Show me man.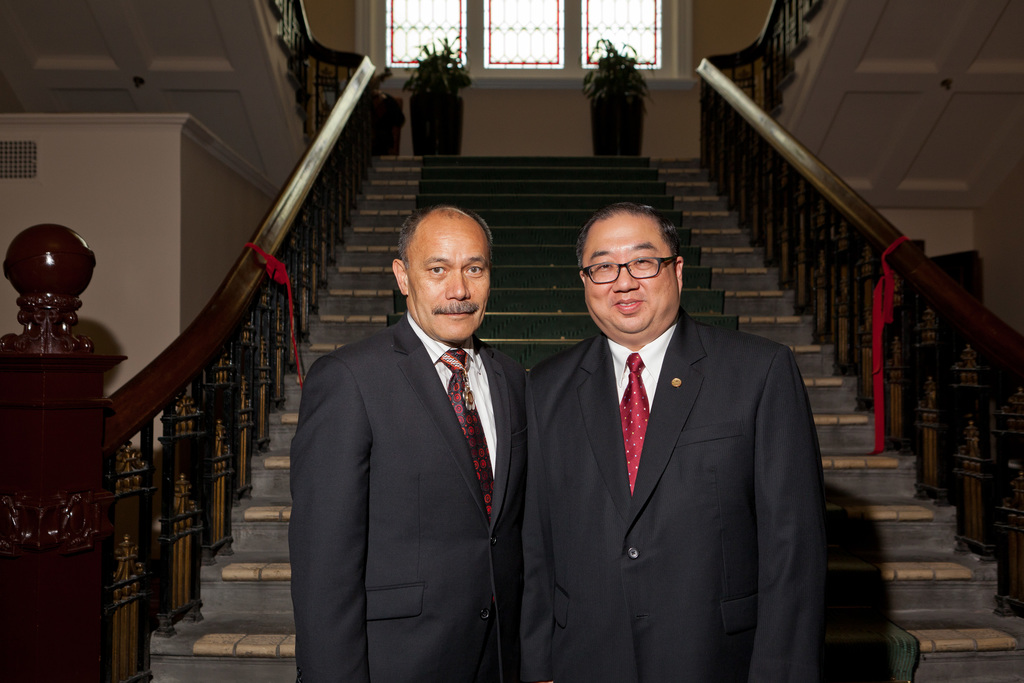
man is here: x1=290, y1=197, x2=529, y2=682.
